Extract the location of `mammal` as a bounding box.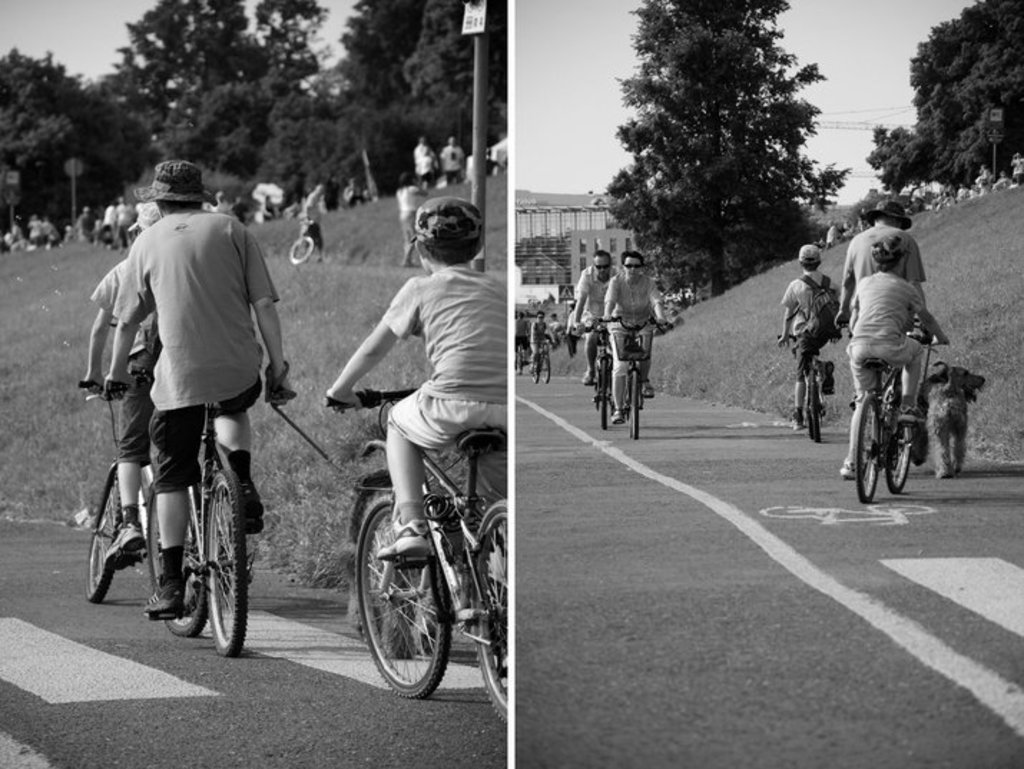
602,243,662,421.
